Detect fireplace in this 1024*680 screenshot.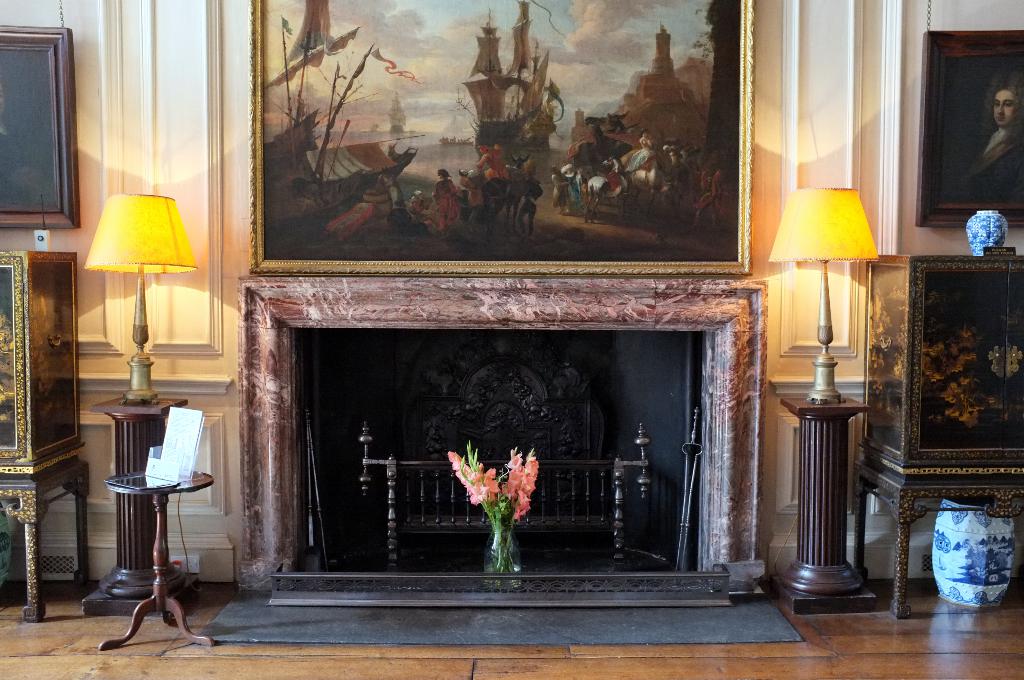
Detection: (199,277,808,649).
